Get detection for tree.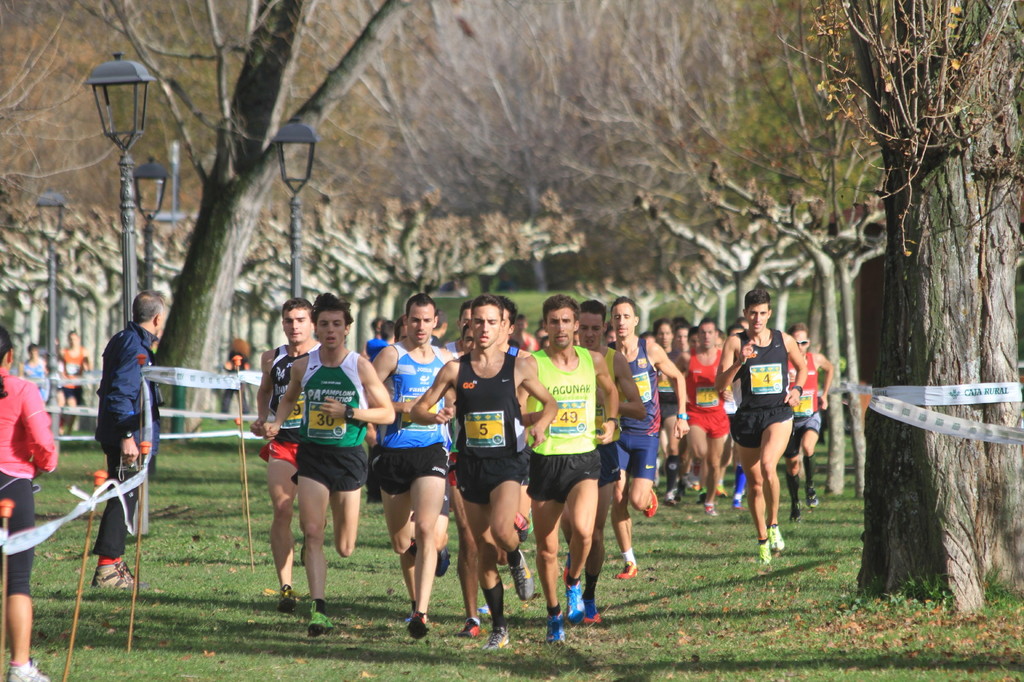
Detection: bbox=[789, 0, 1023, 606].
